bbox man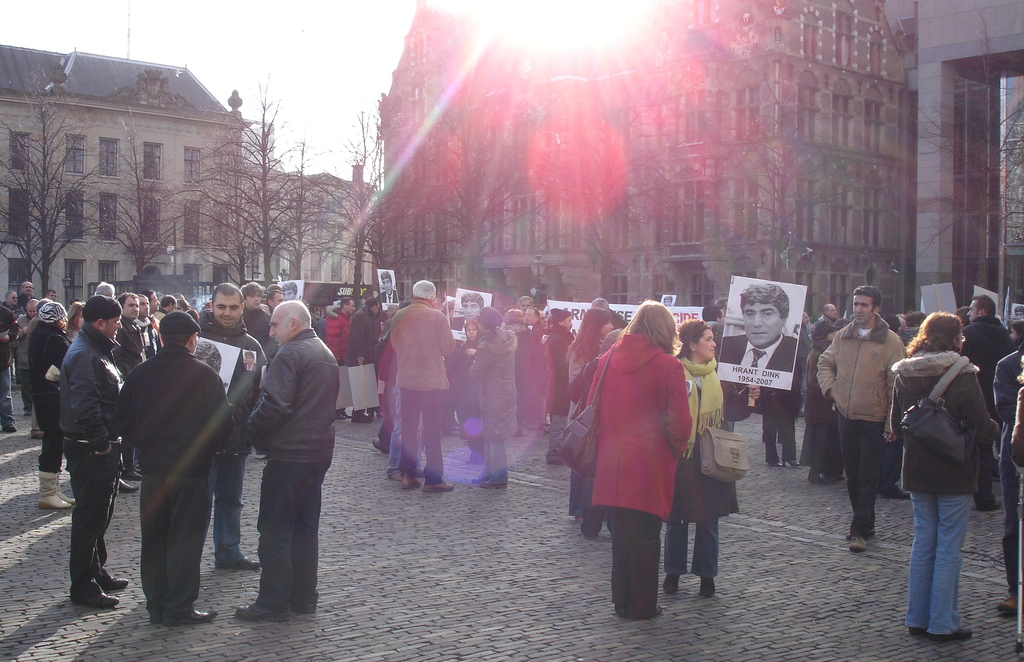
<bbox>815, 303, 837, 323</bbox>
